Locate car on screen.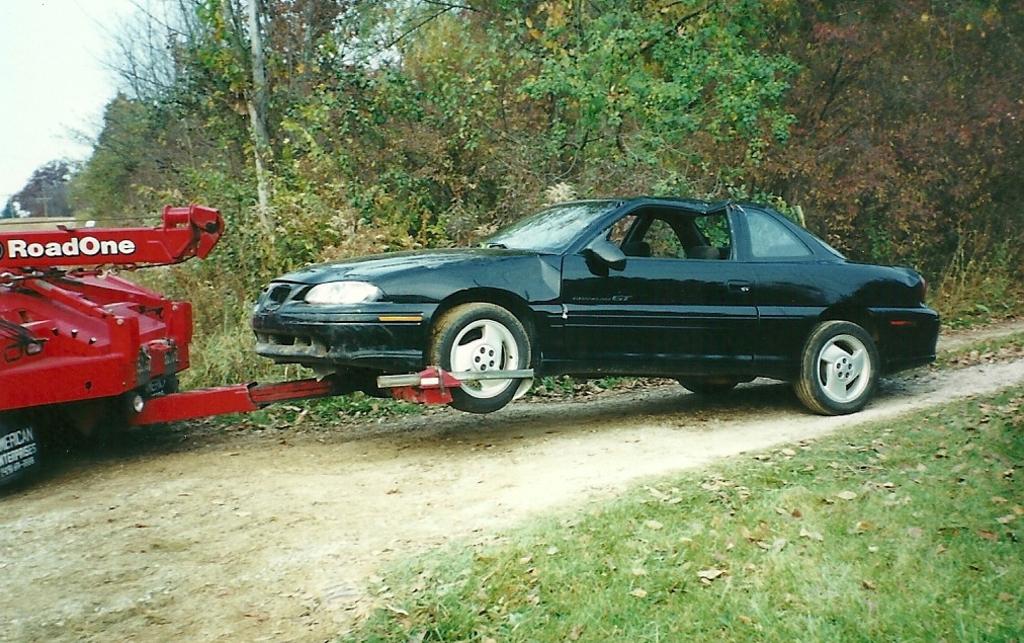
On screen at [x1=257, y1=190, x2=947, y2=415].
